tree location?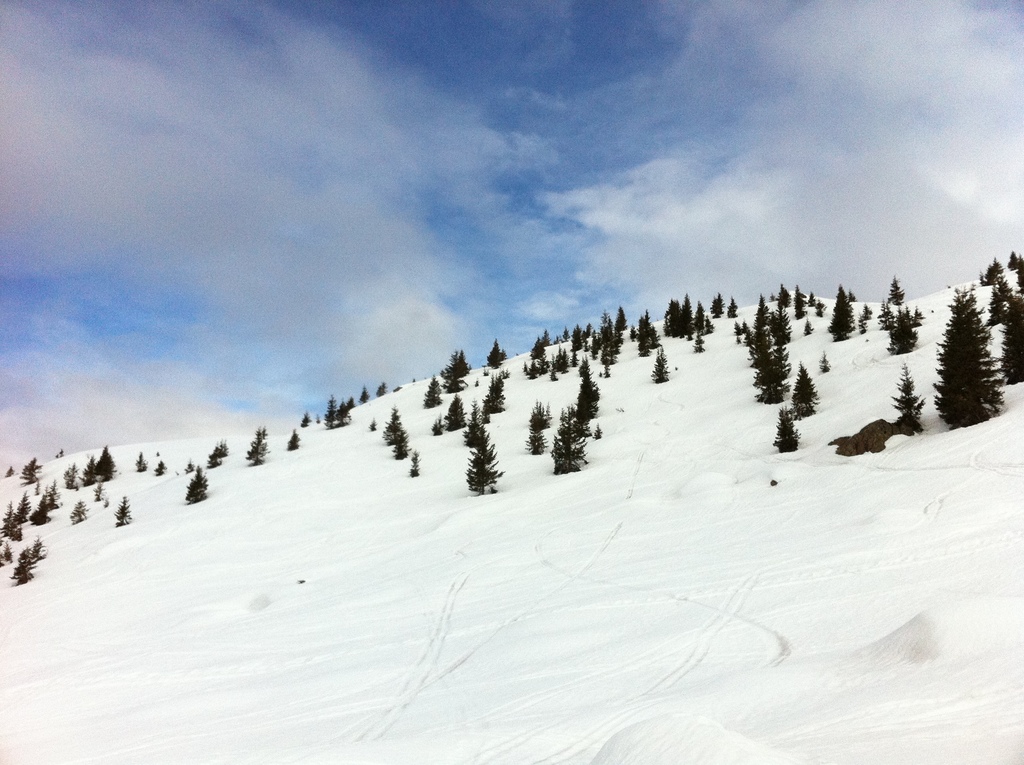
(x1=244, y1=430, x2=271, y2=464)
